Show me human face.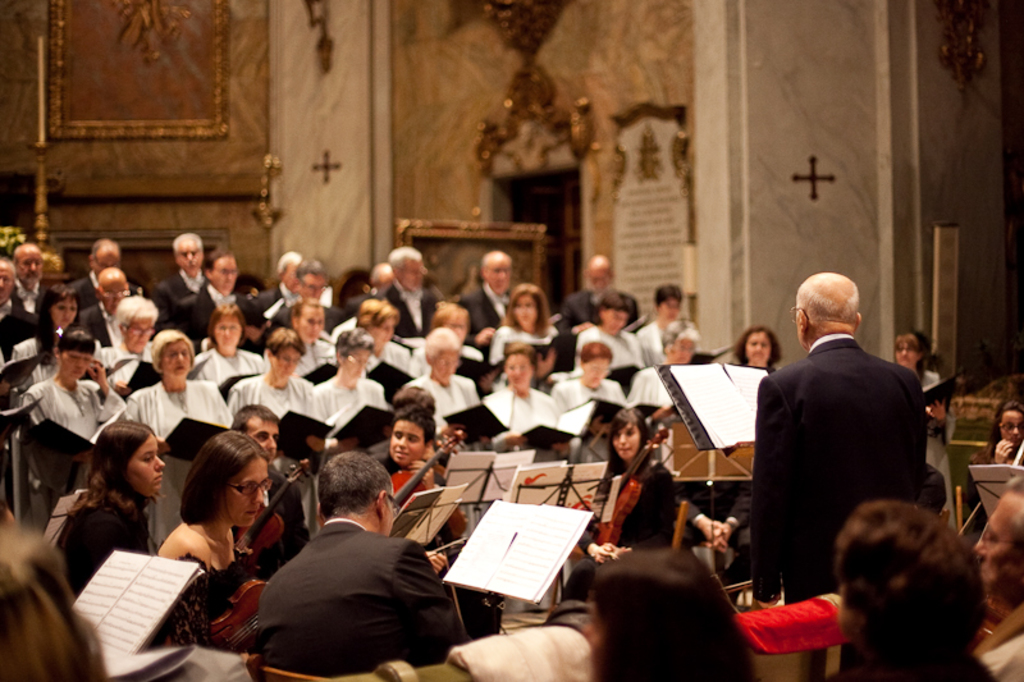
human face is here: left=12, top=255, right=44, bottom=280.
